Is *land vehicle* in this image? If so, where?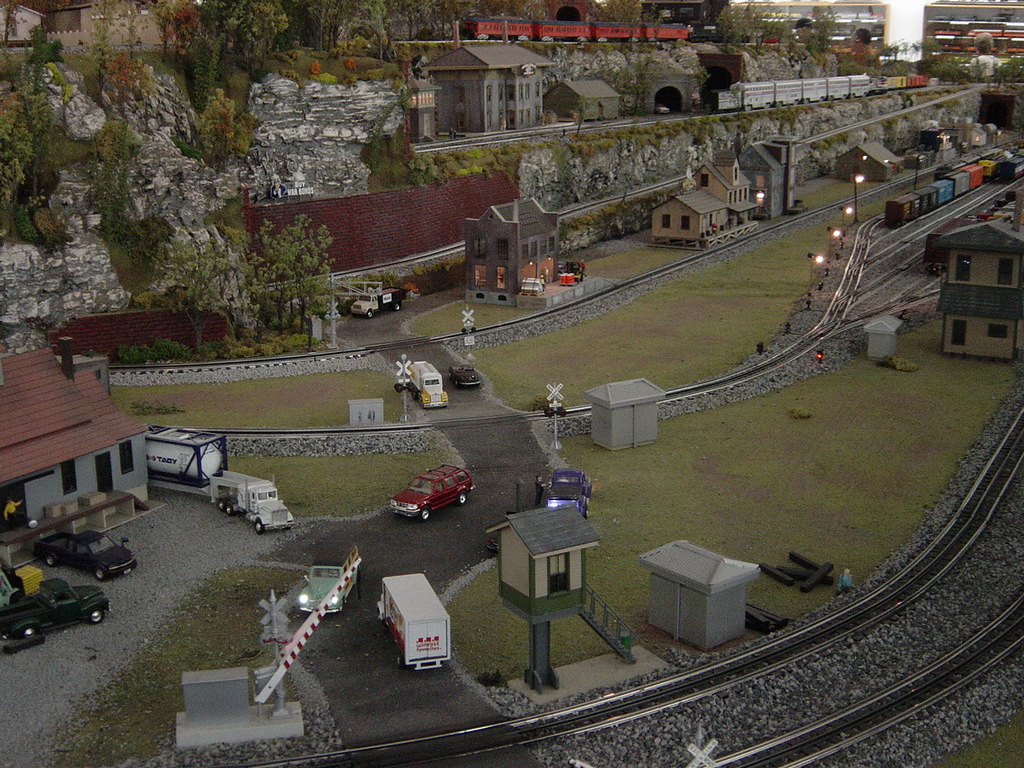
Yes, at x1=447 y1=363 x2=486 y2=391.
